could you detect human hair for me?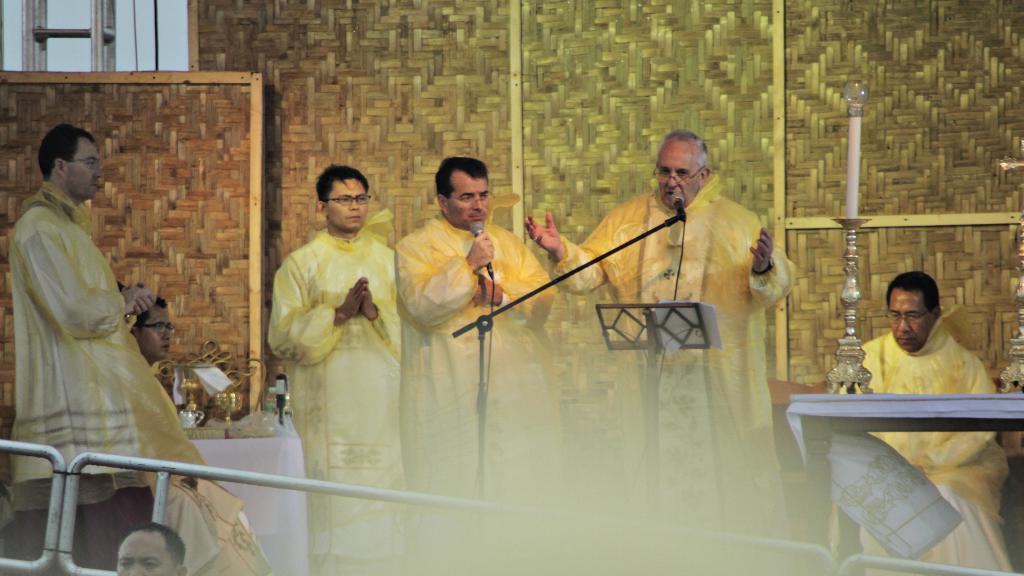
Detection result: 130/518/189/570.
